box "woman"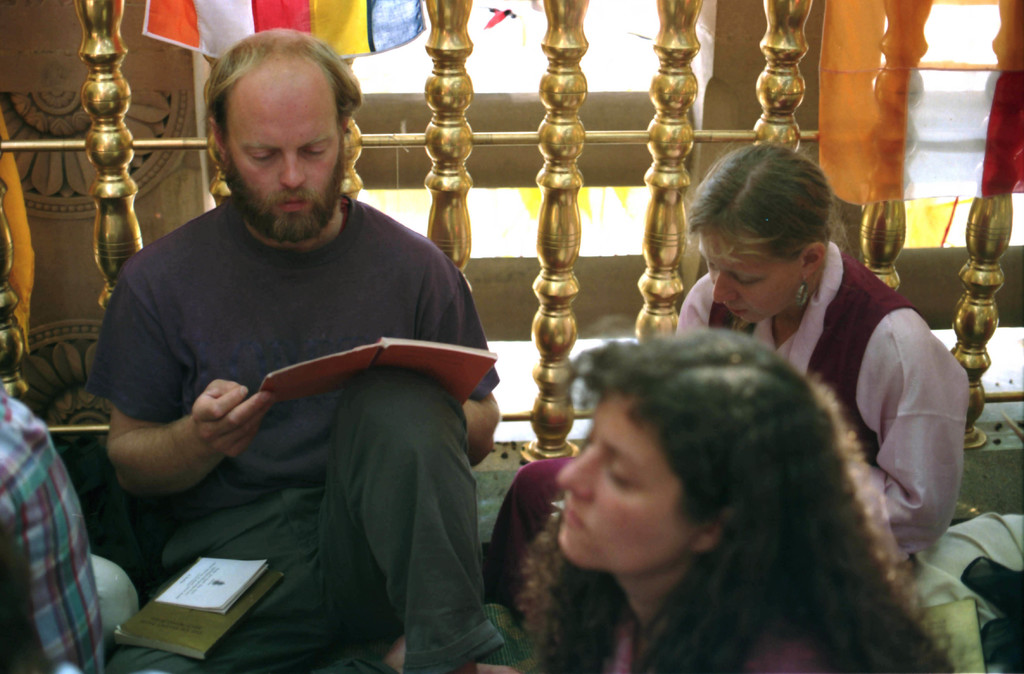
<box>474,142,972,615</box>
